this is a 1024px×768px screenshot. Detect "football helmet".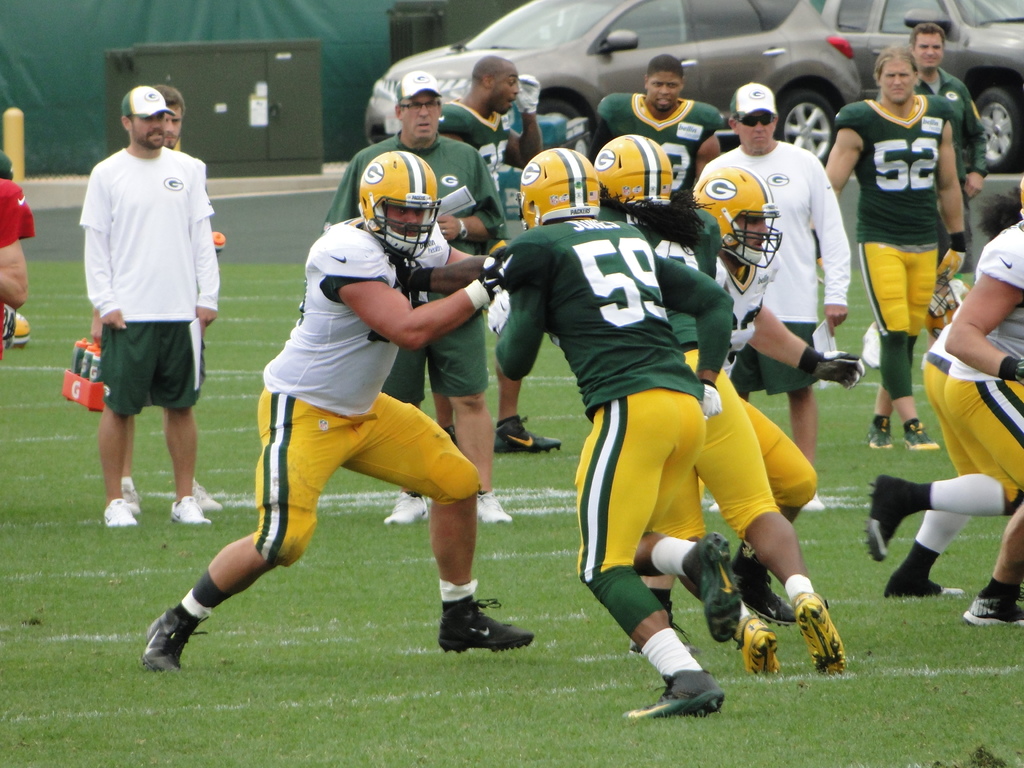
bbox=(588, 129, 674, 204).
